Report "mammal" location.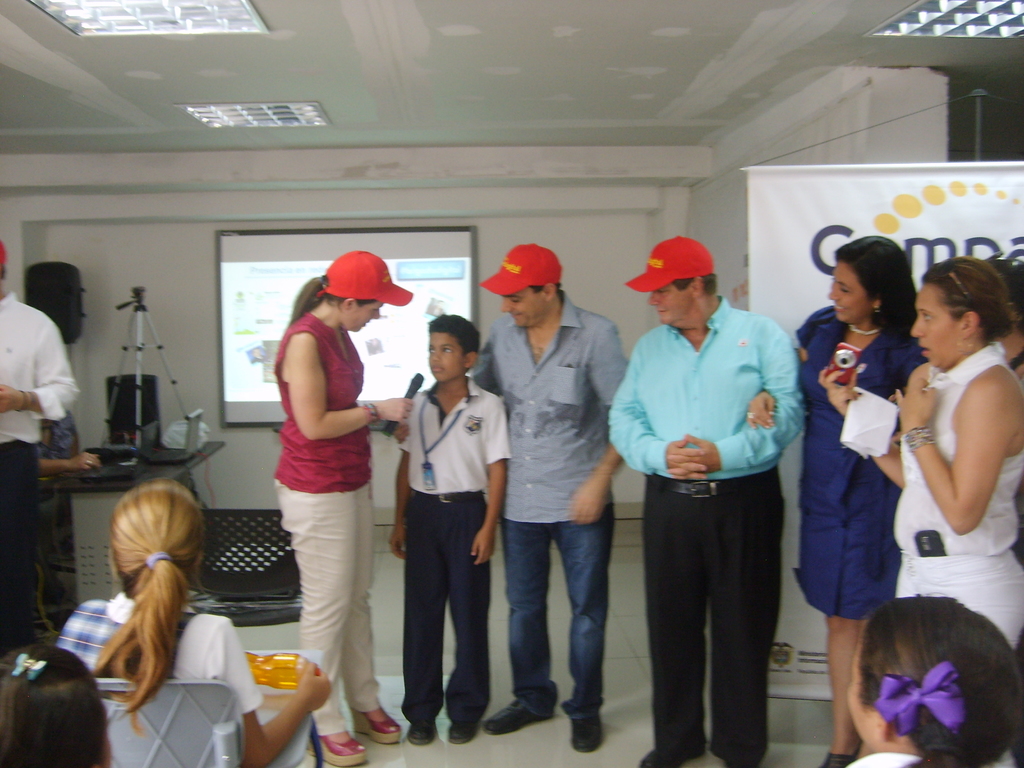
Report: (x1=0, y1=241, x2=79, y2=651).
